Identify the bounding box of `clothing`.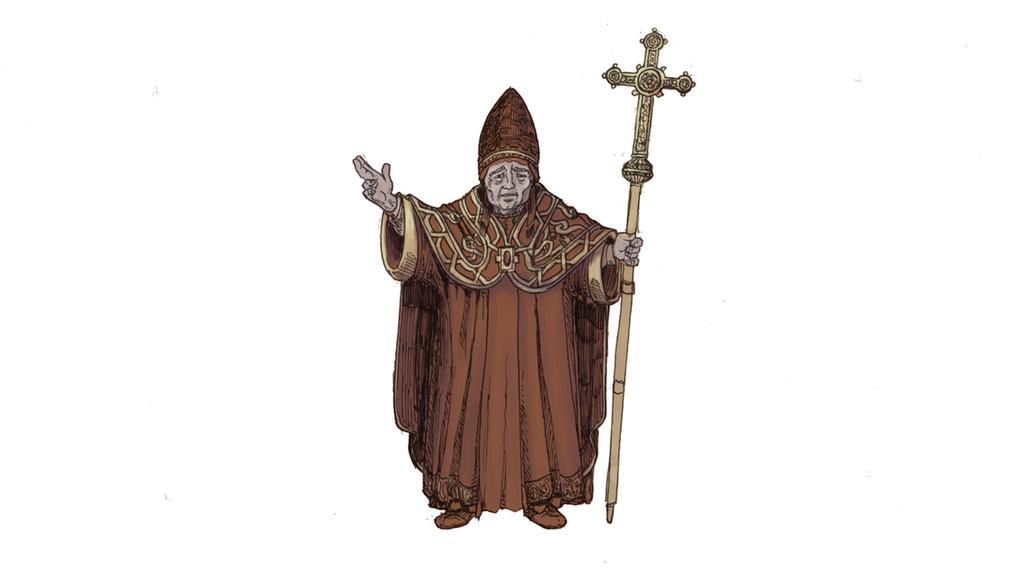
detection(386, 182, 639, 532).
